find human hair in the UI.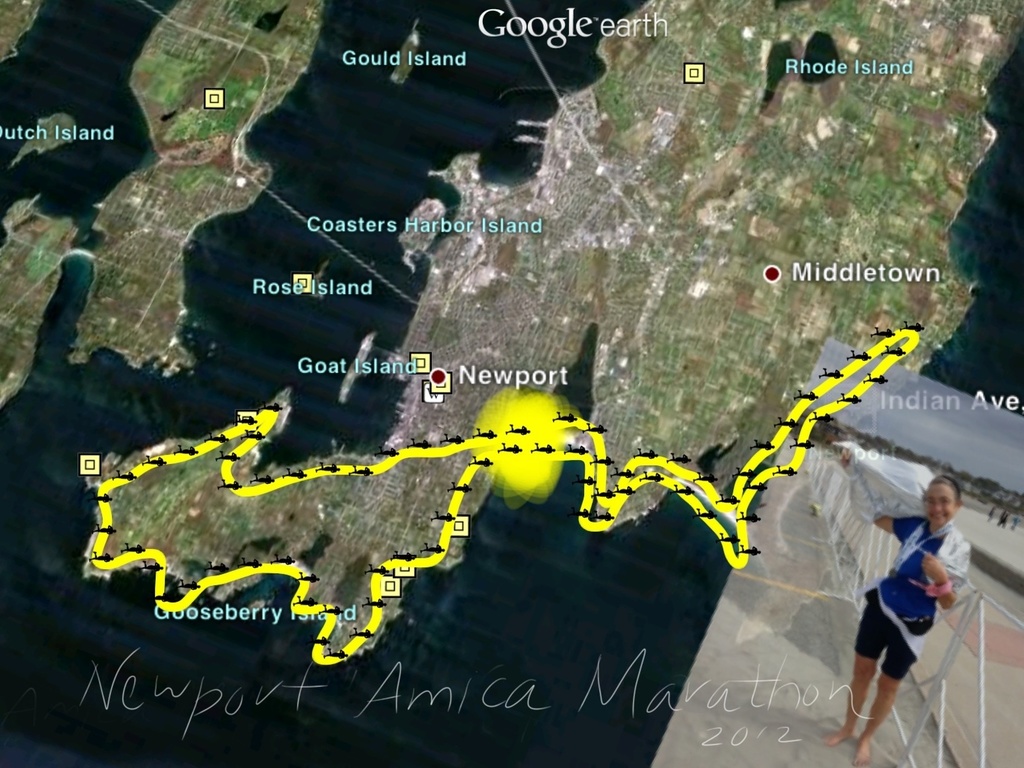
UI element at <bbox>931, 472, 957, 502</bbox>.
